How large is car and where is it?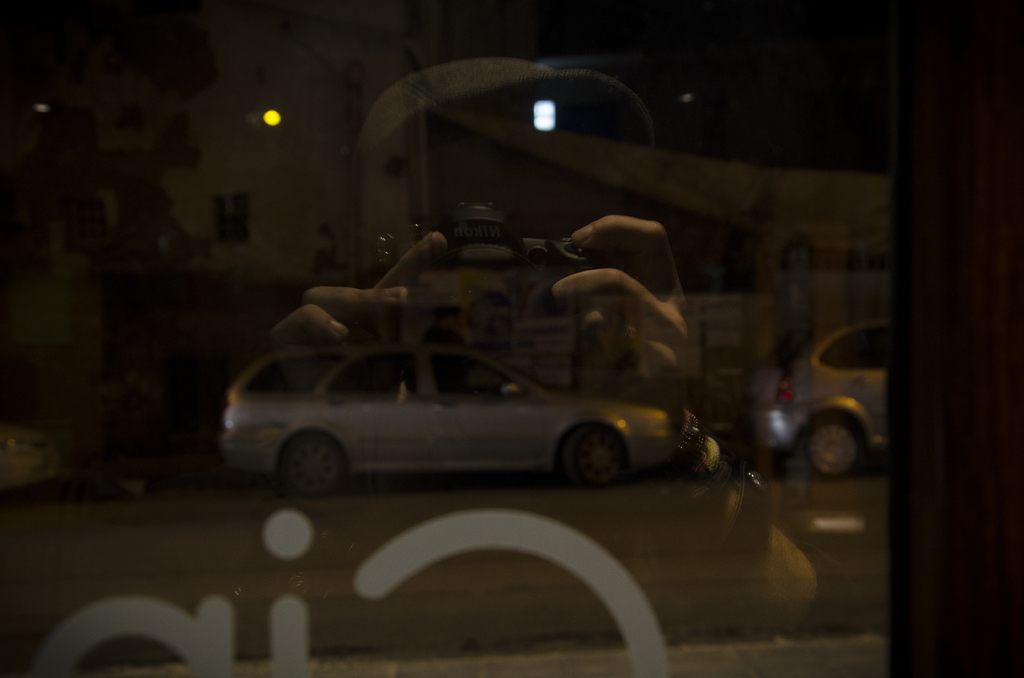
Bounding box: crop(0, 423, 60, 490).
